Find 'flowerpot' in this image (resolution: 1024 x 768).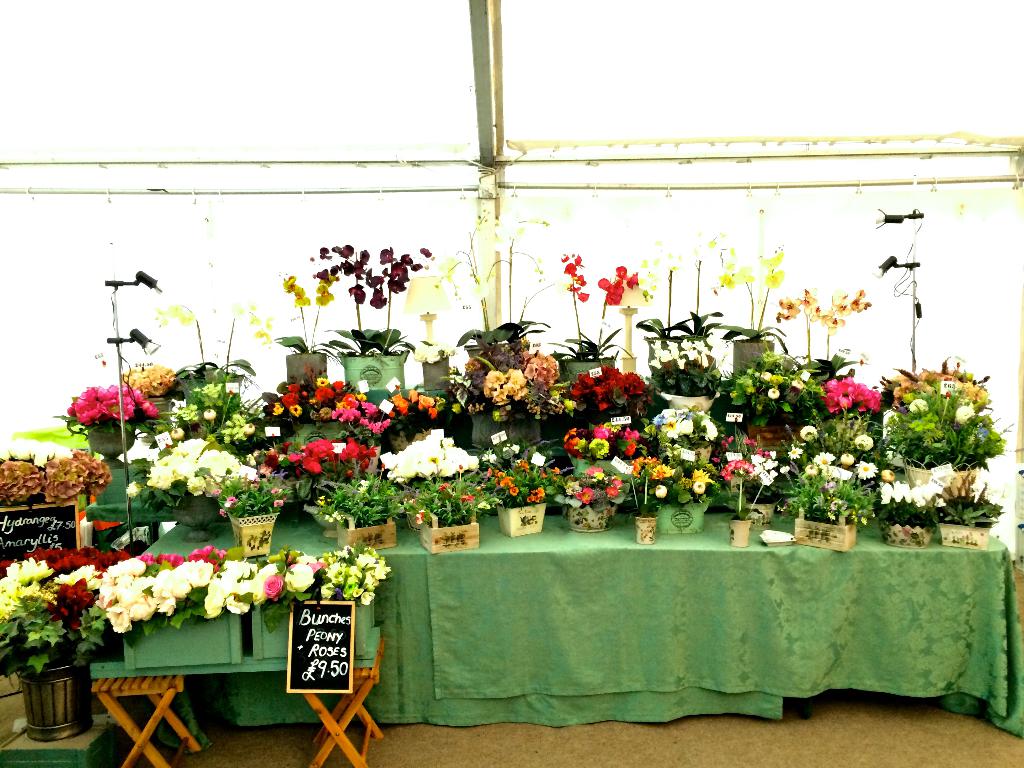
287 351 328 385.
